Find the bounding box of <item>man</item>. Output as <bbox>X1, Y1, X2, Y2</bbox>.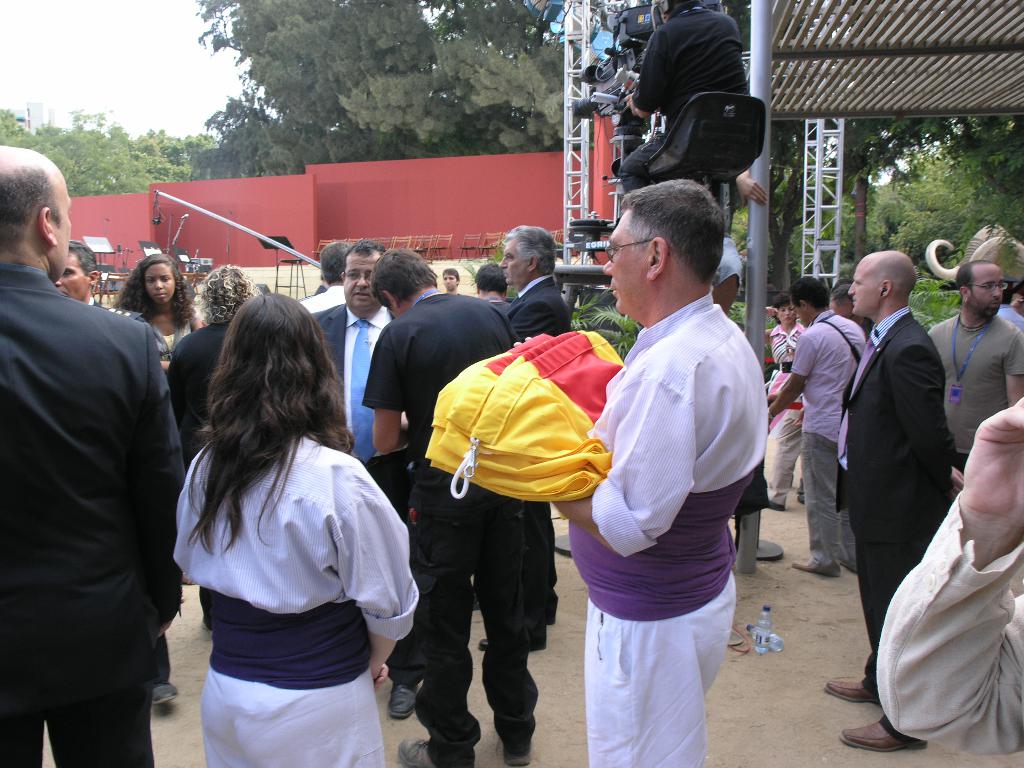
<bbox>296, 243, 345, 312</bbox>.
